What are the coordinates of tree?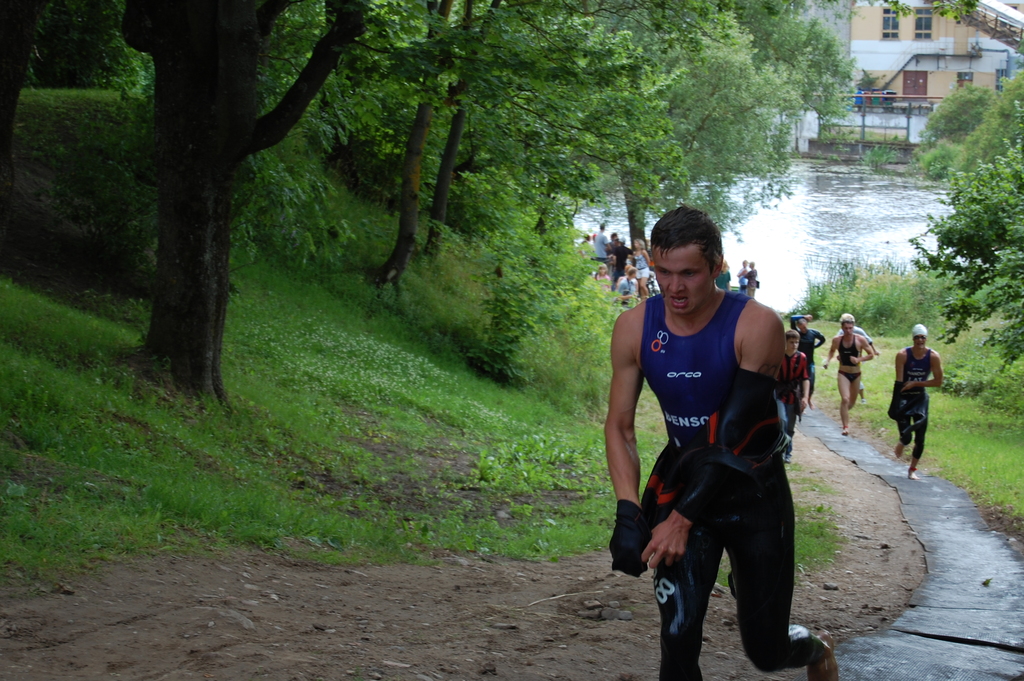
[922, 124, 1019, 340].
